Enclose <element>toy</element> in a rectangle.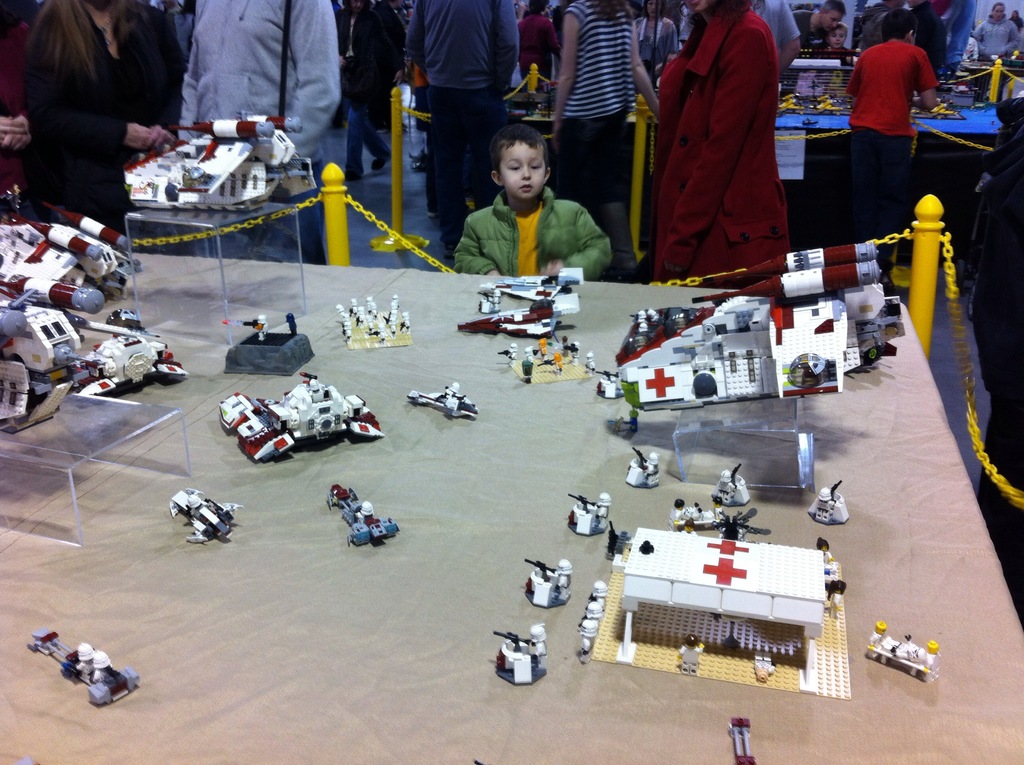
(left=922, top=641, right=940, bottom=669).
